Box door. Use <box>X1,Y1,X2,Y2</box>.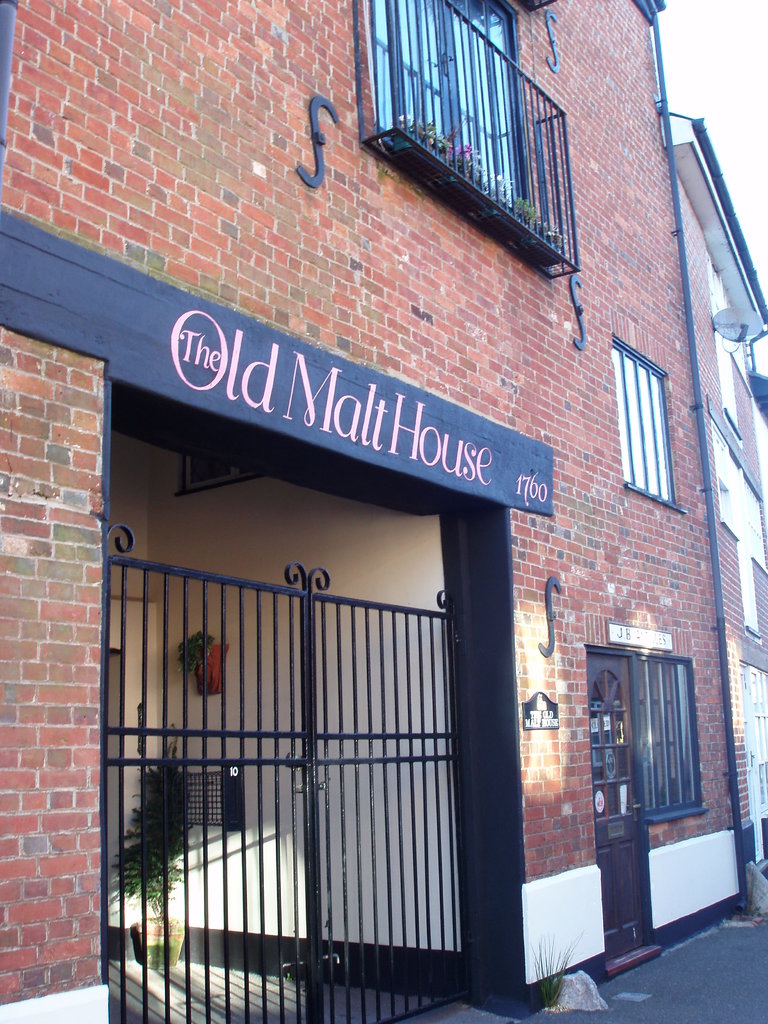
<box>594,659,648,958</box>.
